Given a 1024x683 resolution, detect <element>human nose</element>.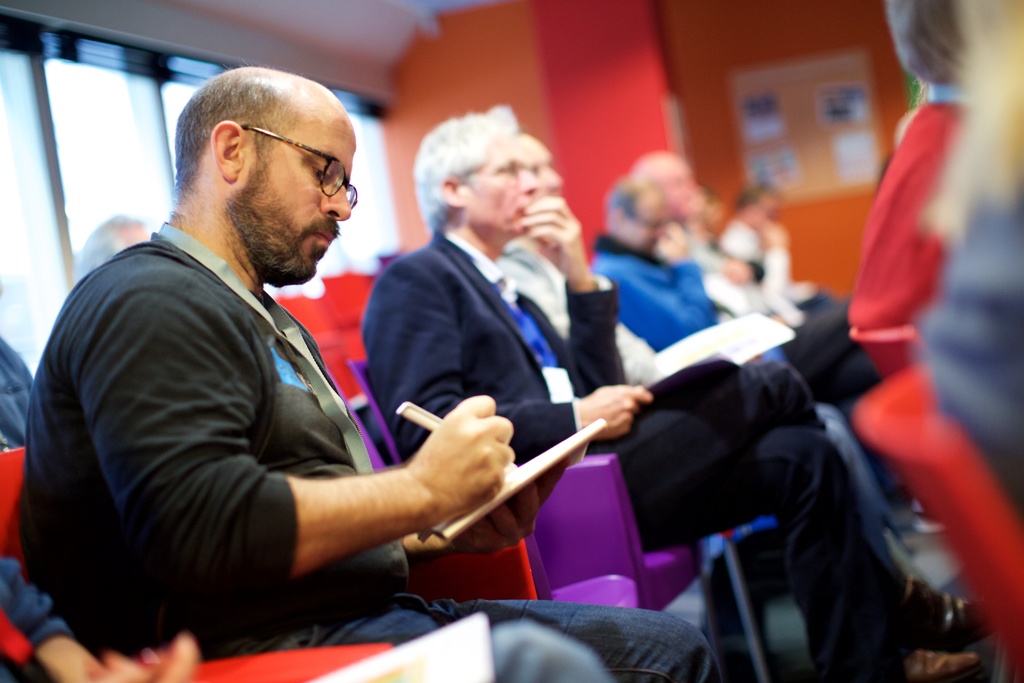
BBox(521, 168, 538, 193).
